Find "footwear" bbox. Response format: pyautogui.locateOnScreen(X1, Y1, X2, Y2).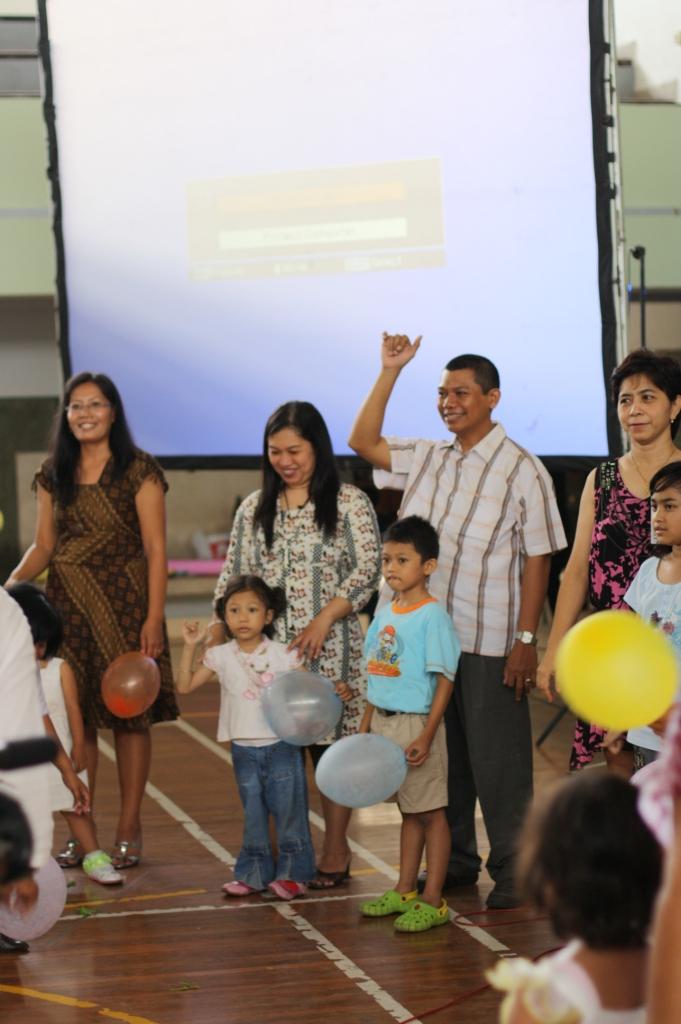
pyautogui.locateOnScreen(485, 880, 521, 909).
